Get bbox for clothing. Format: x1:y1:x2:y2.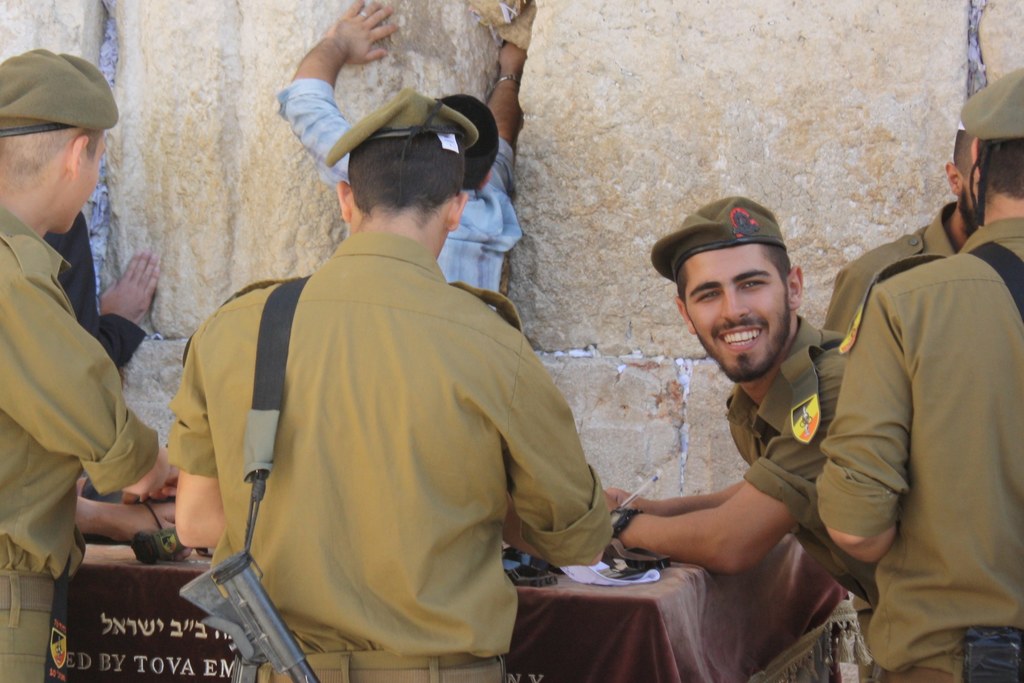
816:220:1023:682.
